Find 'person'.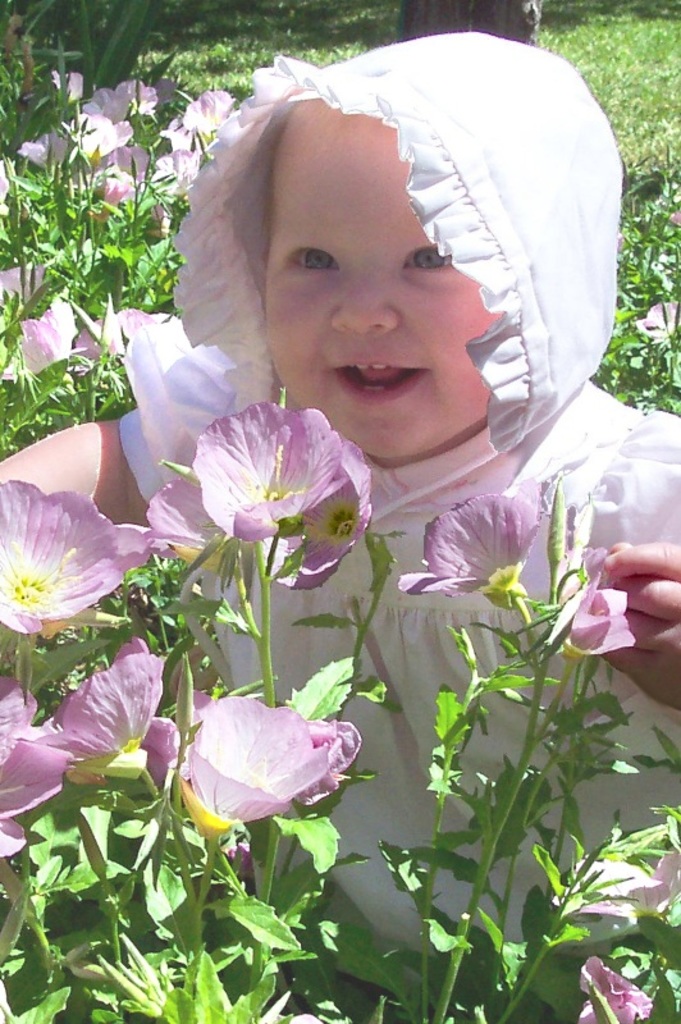
box(105, 61, 646, 865).
